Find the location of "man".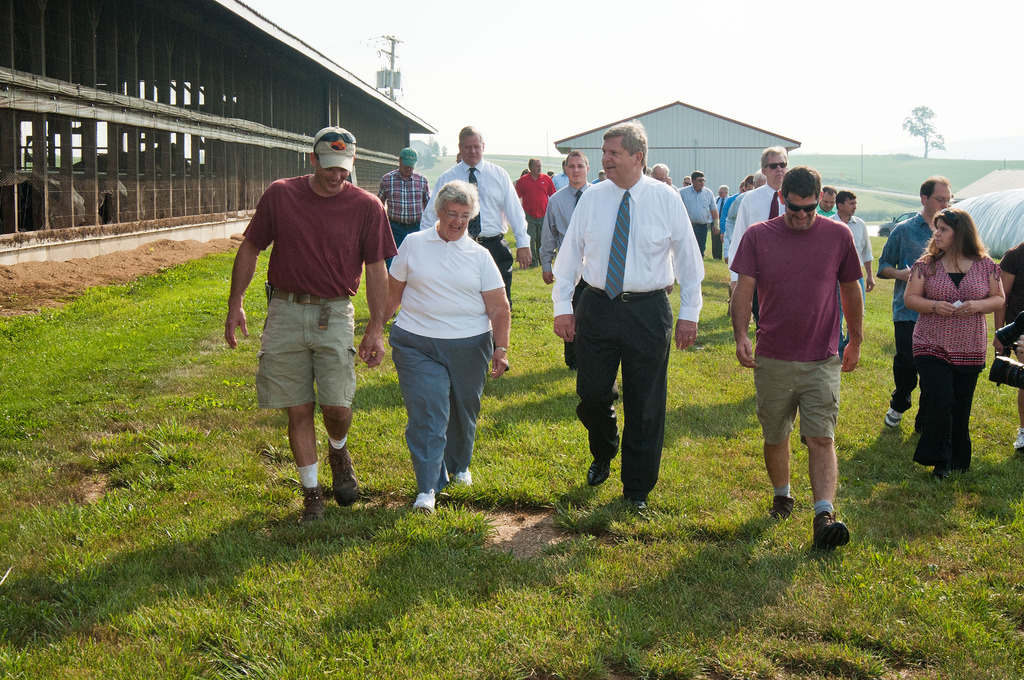
Location: <region>223, 127, 400, 513</region>.
